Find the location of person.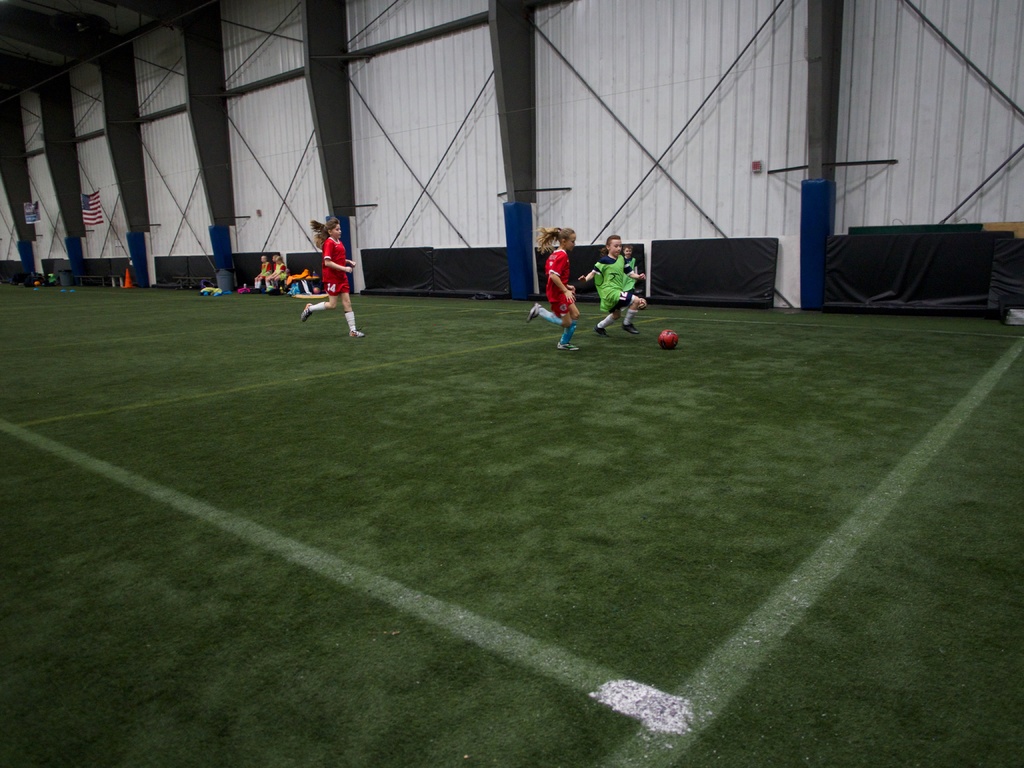
Location: {"x1": 583, "y1": 232, "x2": 637, "y2": 342}.
